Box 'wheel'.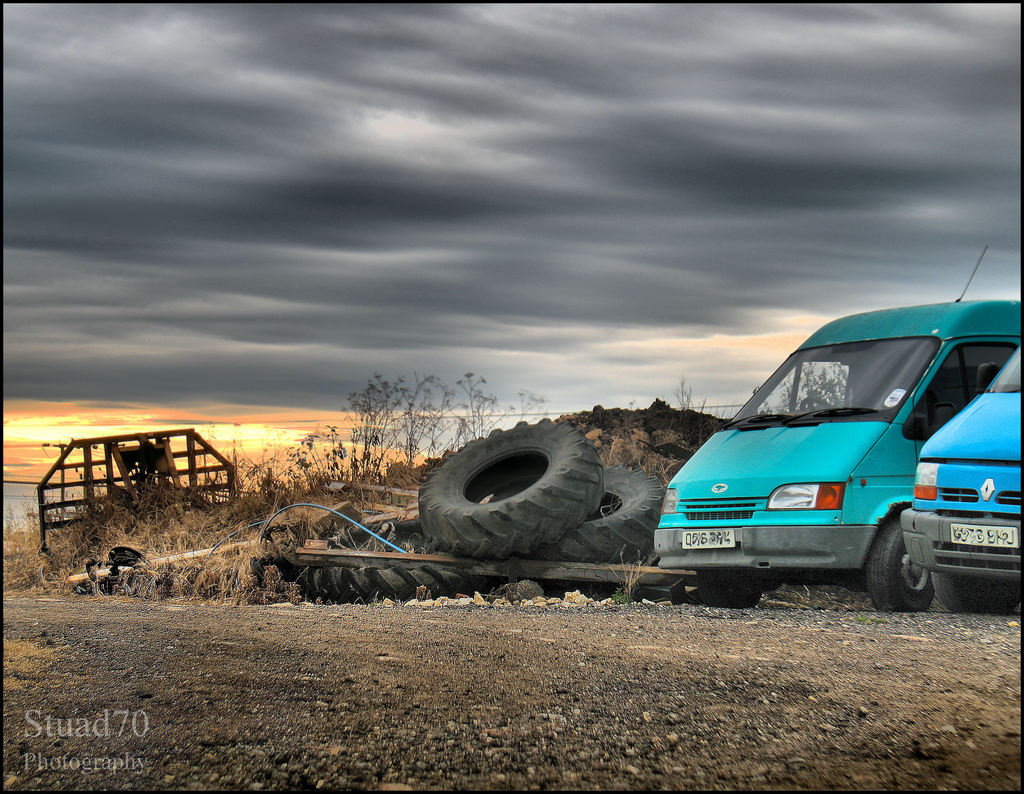
696:574:767:610.
